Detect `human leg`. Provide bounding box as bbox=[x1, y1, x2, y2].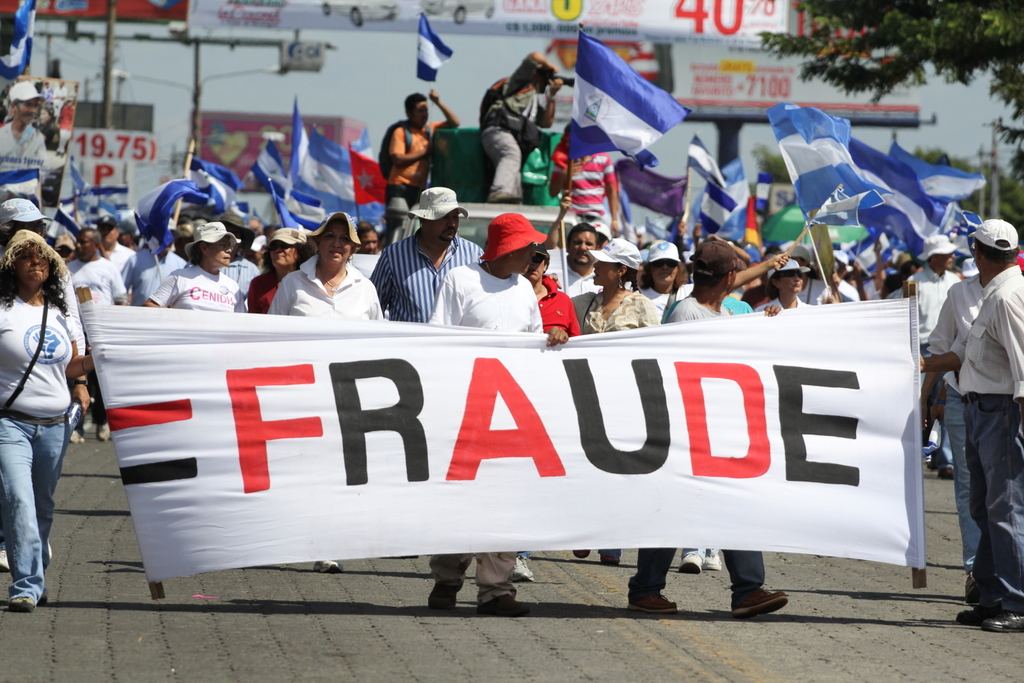
bbox=[0, 413, 74, 606].
